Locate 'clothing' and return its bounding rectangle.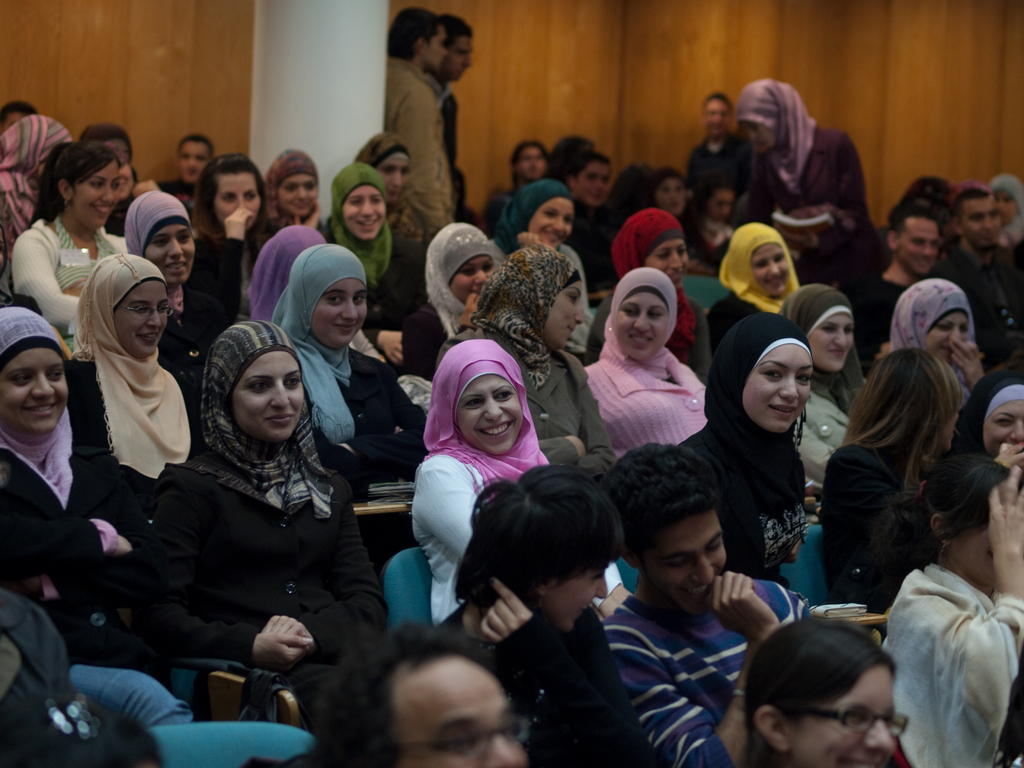
[x1=329, y1=223, x2=428, y2=352].
